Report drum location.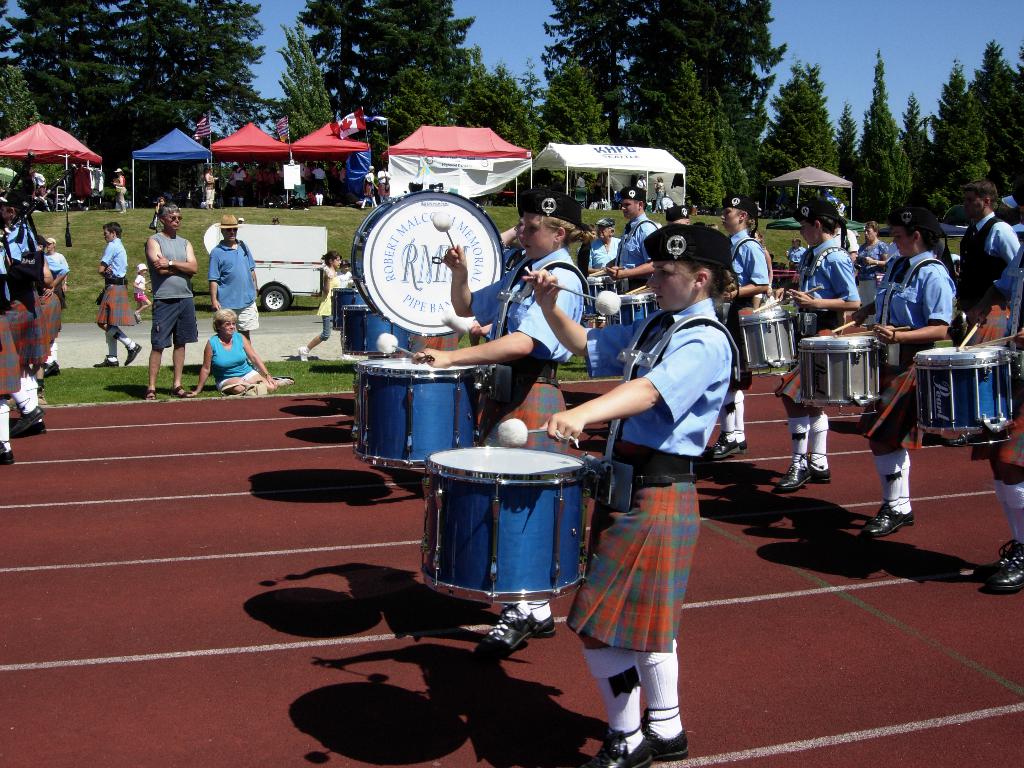
Report: l=353, t=192, r=505, b=340.
